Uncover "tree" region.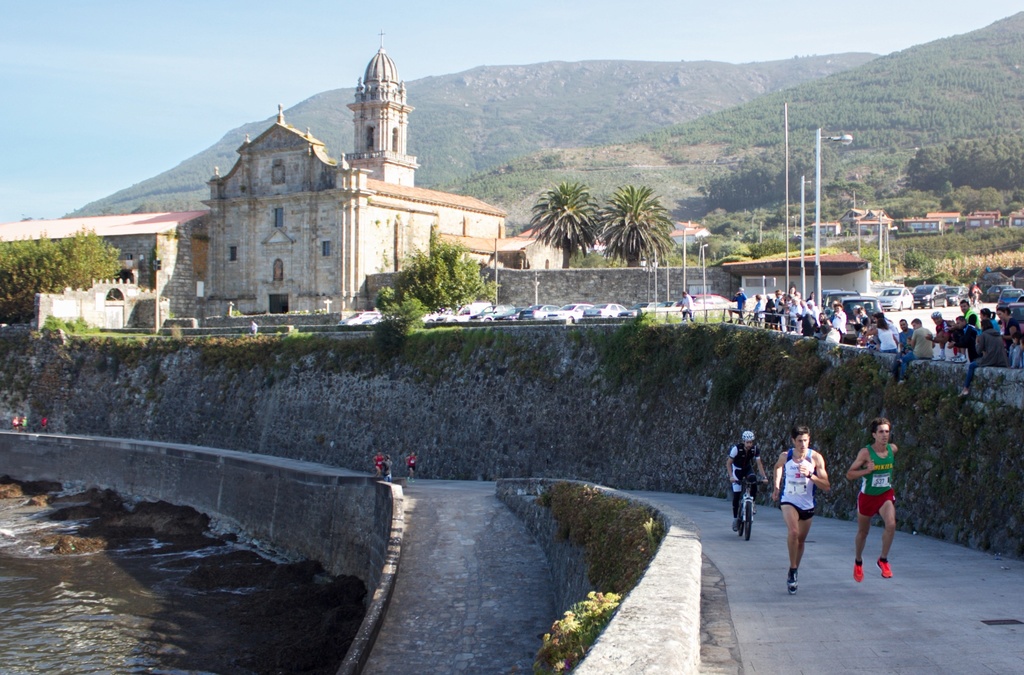
Uncovered: <region>904, 246, 925, 269</region>.
